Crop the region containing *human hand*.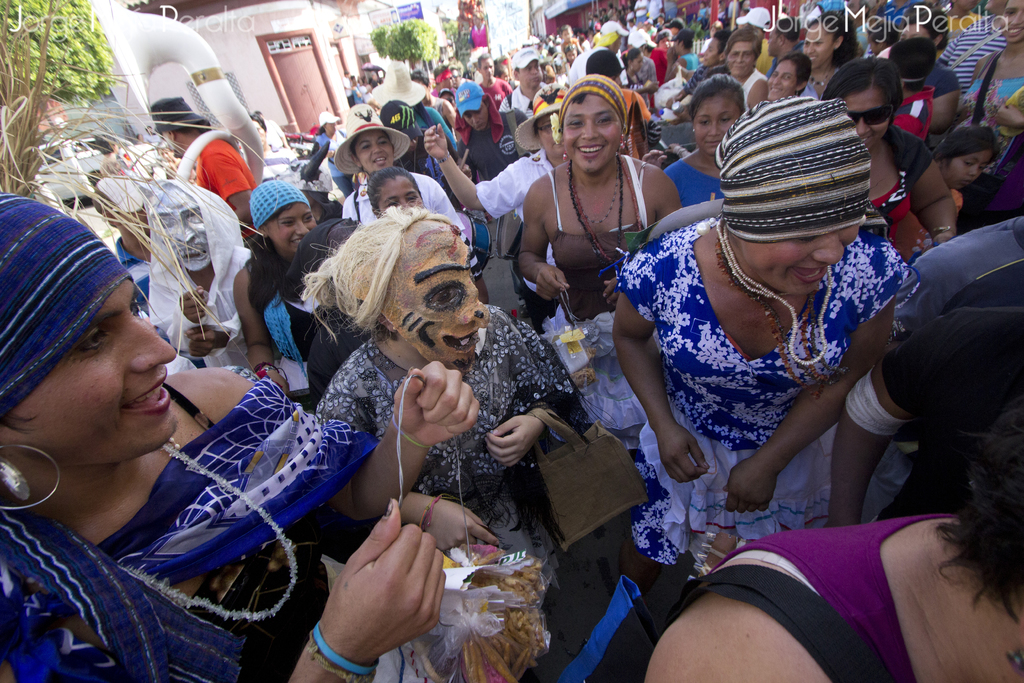
Crop region: (left=534, top=267, right=570, bottom=305).
